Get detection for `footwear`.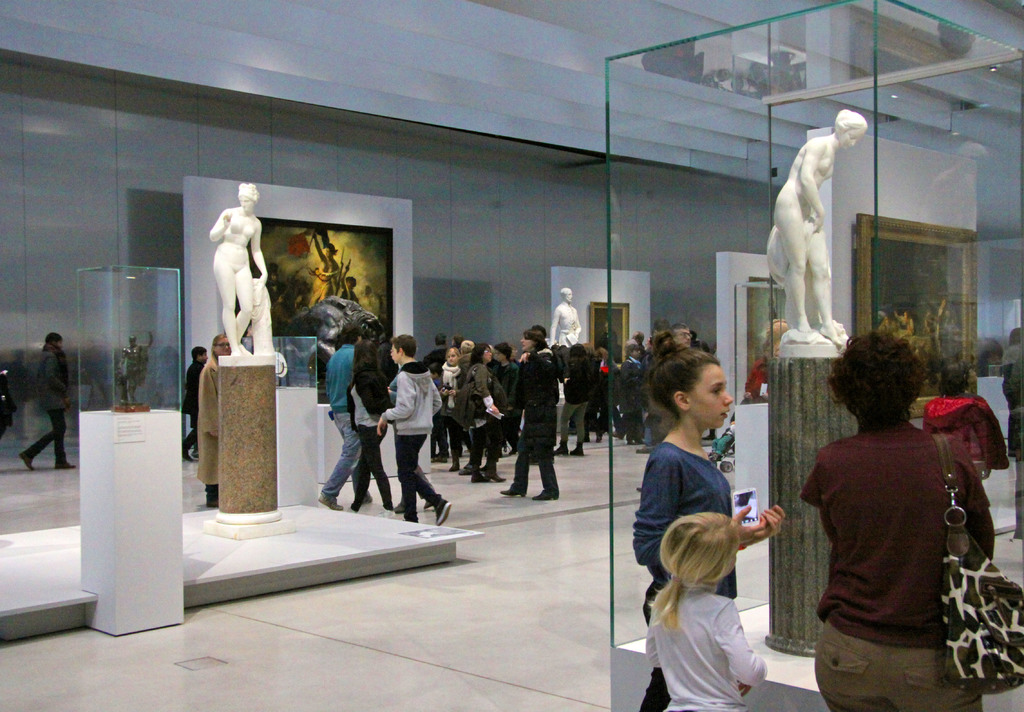
Detection: 485,466,508,487.
